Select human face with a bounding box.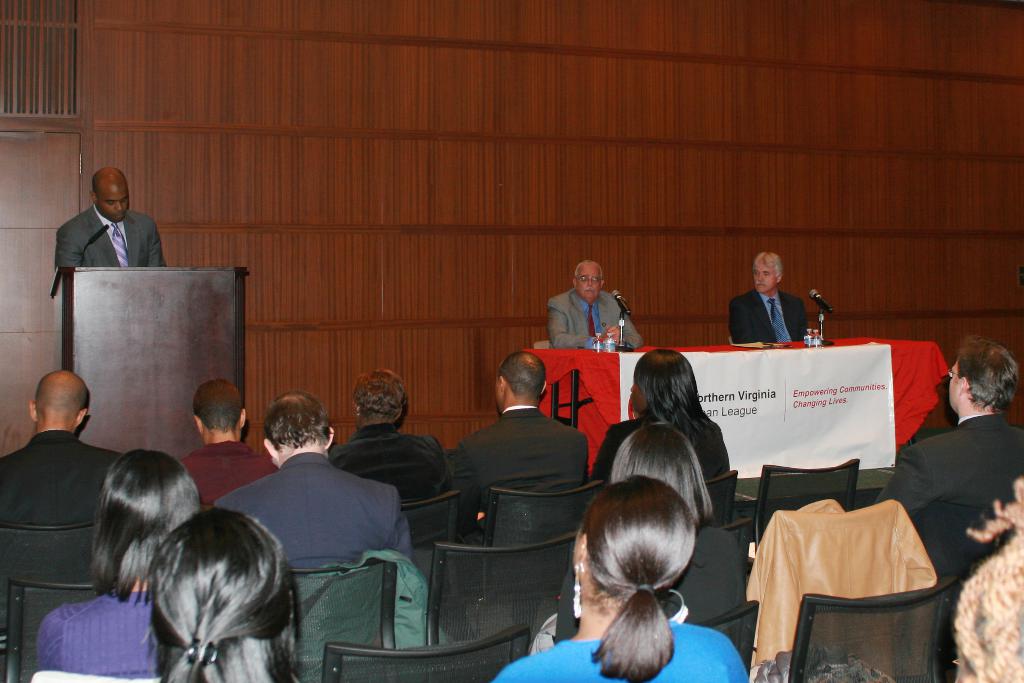
[left=753, top=257, right=776, bottom=294].
